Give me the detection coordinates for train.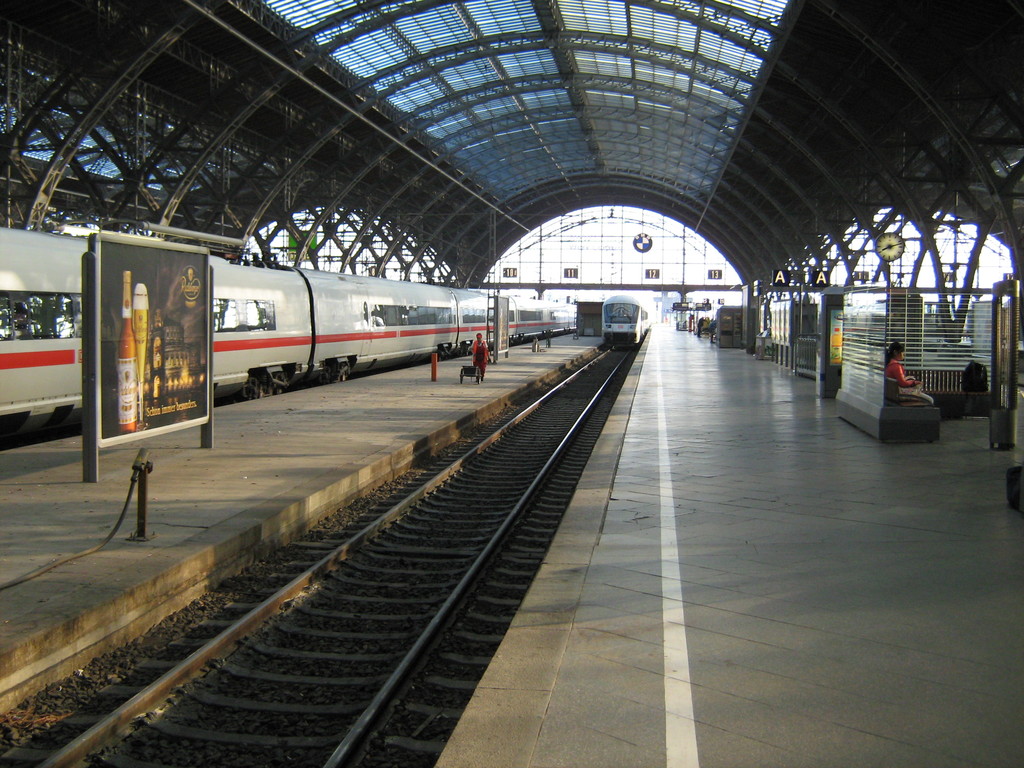
box(601, 298, 655, 346).
